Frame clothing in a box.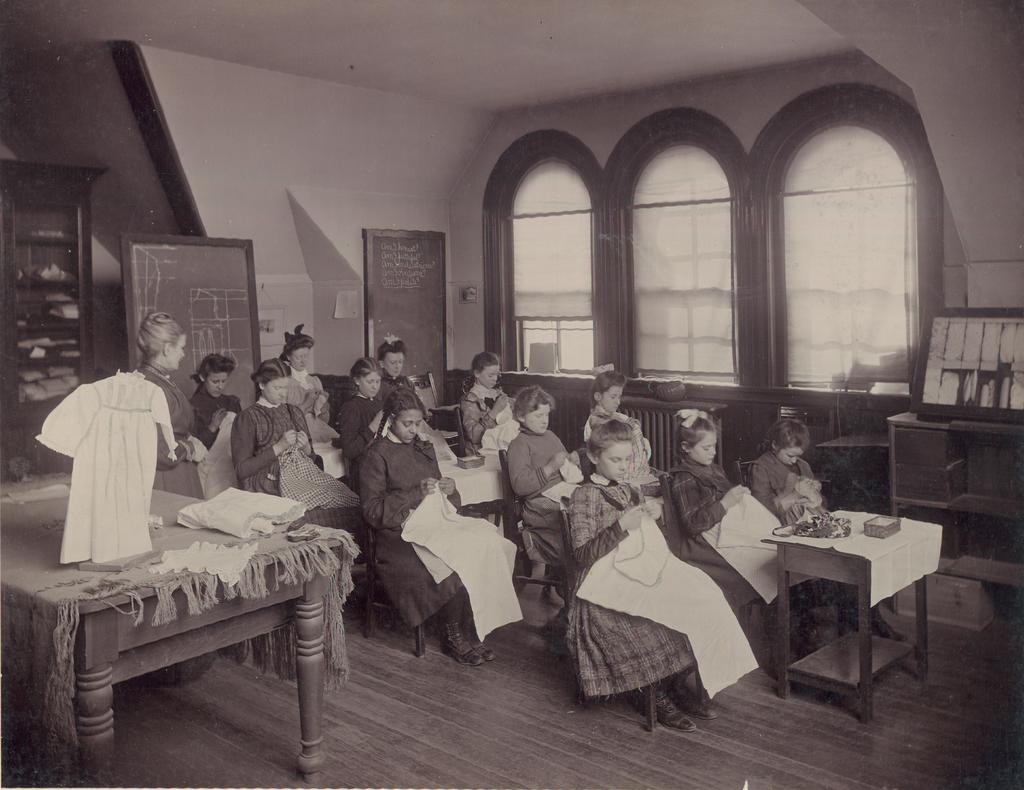
select_region(460, 386, 518, 461).
